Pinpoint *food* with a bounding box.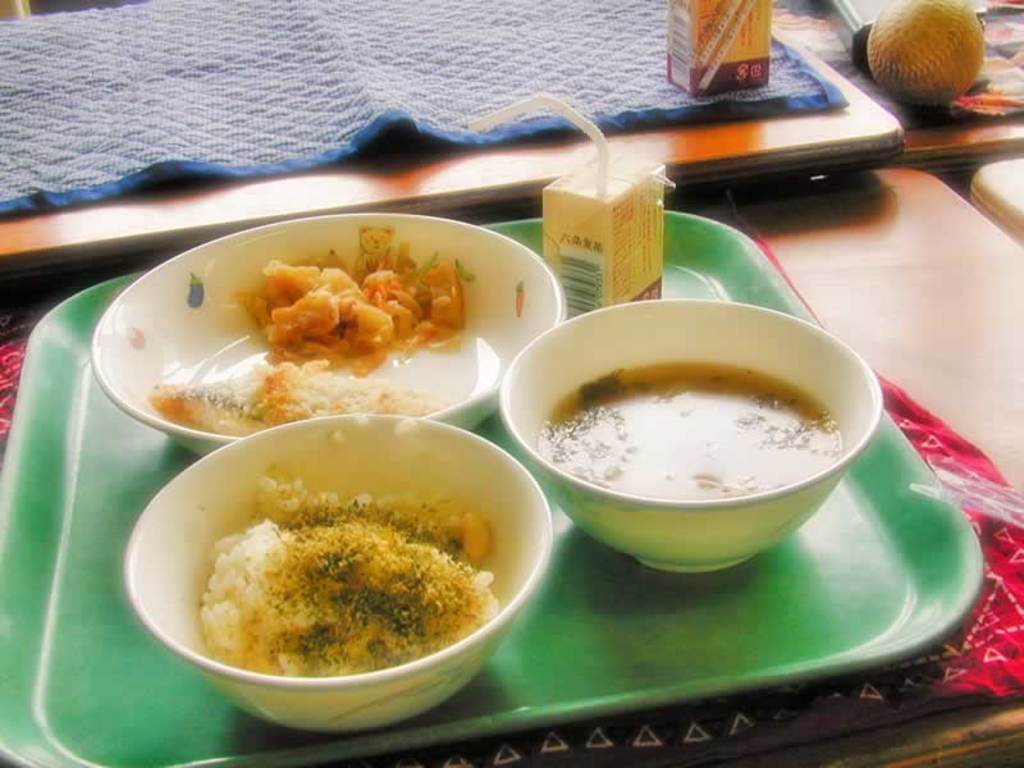
[138, 239, 503, 447].
